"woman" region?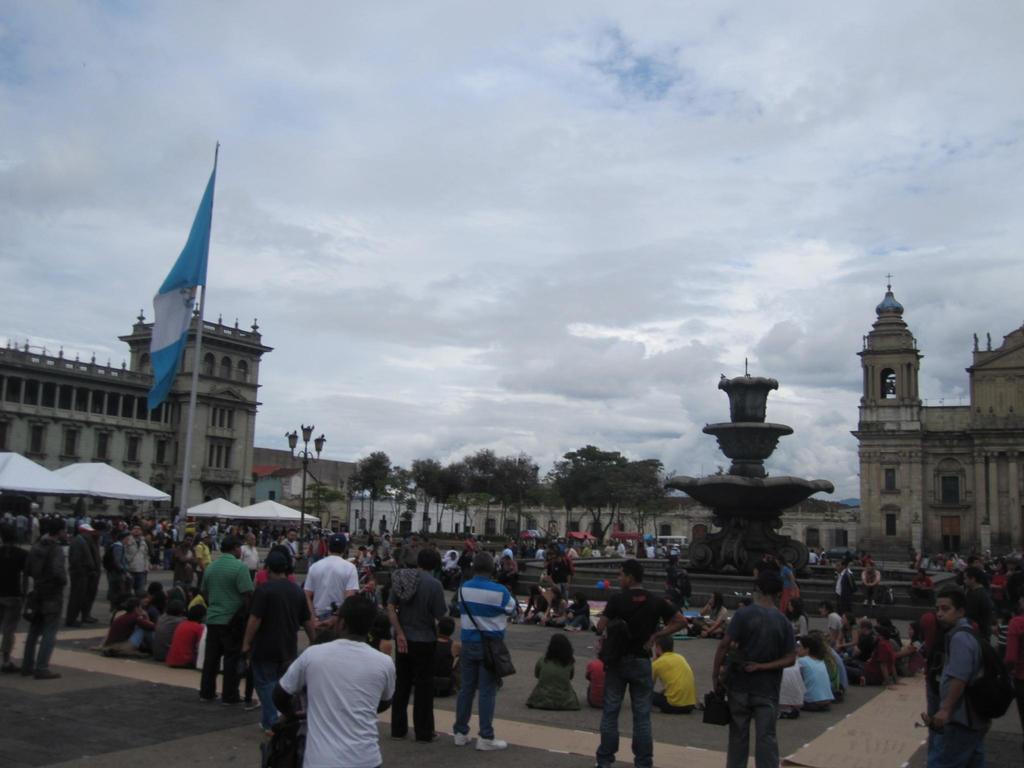
pyautogui.locateOnScreen(100, 597, 156, 658)
